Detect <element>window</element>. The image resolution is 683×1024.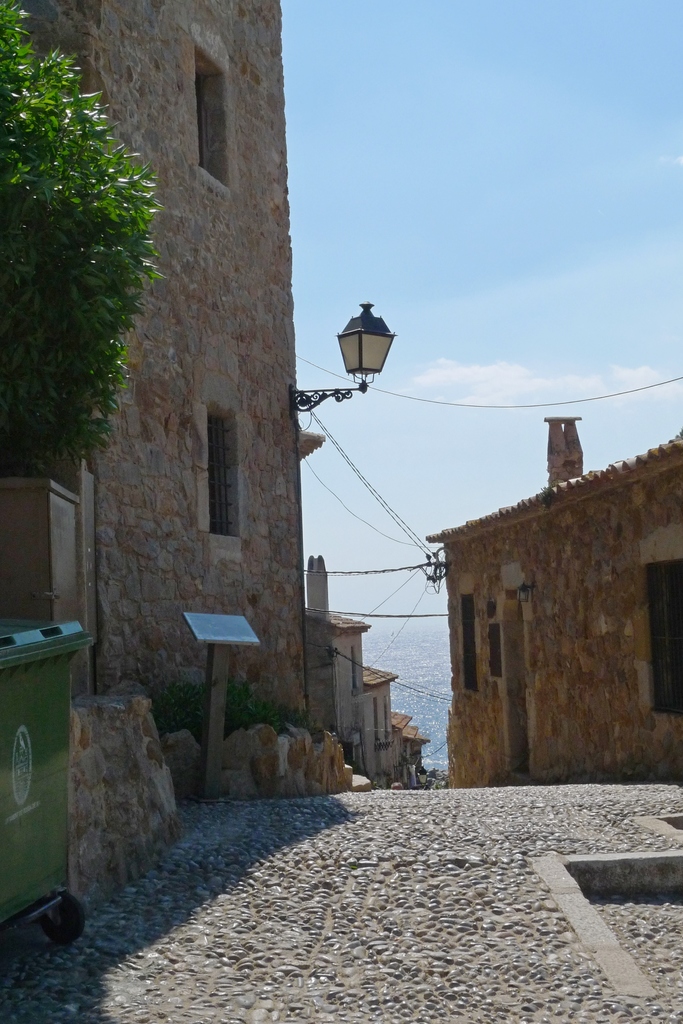
left=193, top=410, right=245, bottom=537.
